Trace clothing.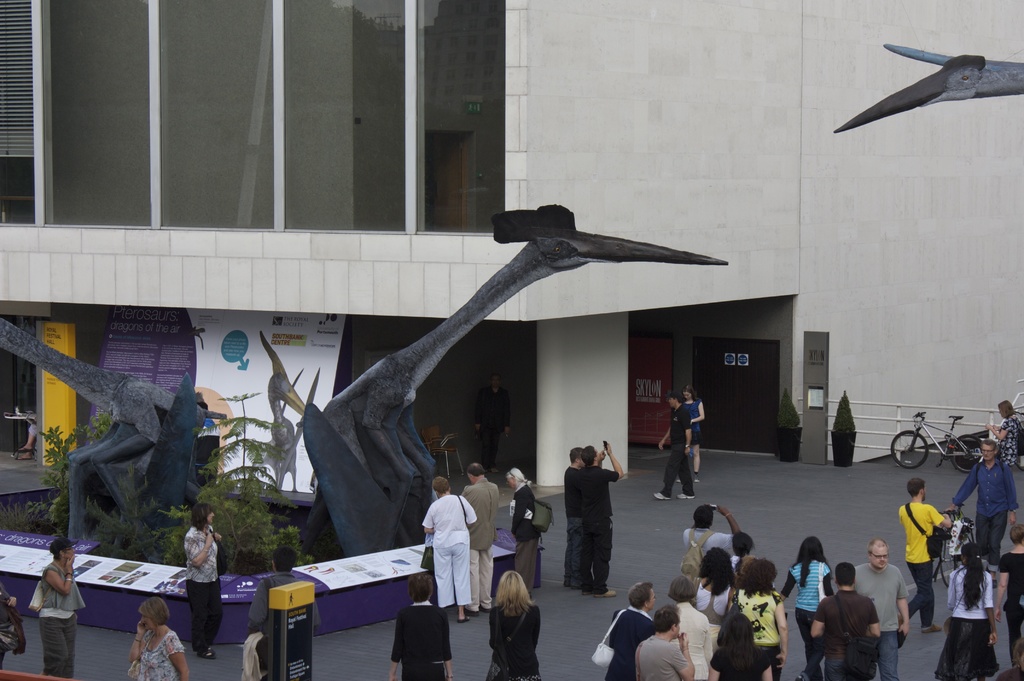
Traced to [389, 602, 451, 680].
